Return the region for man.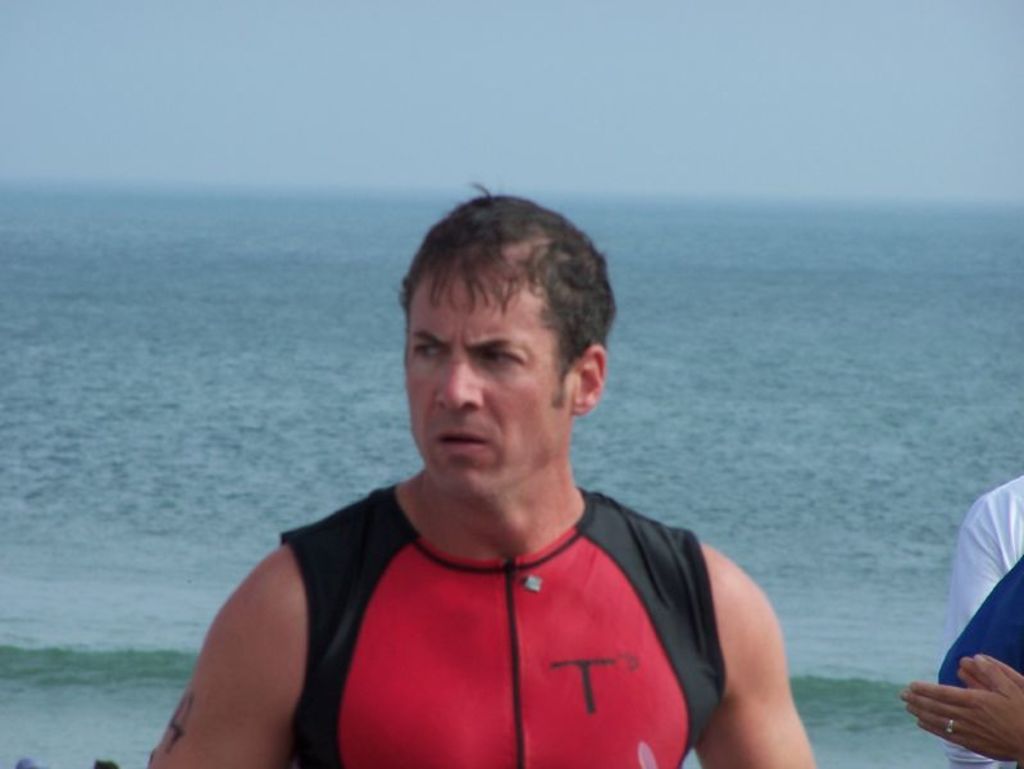
(141, 178, 818, 768).
